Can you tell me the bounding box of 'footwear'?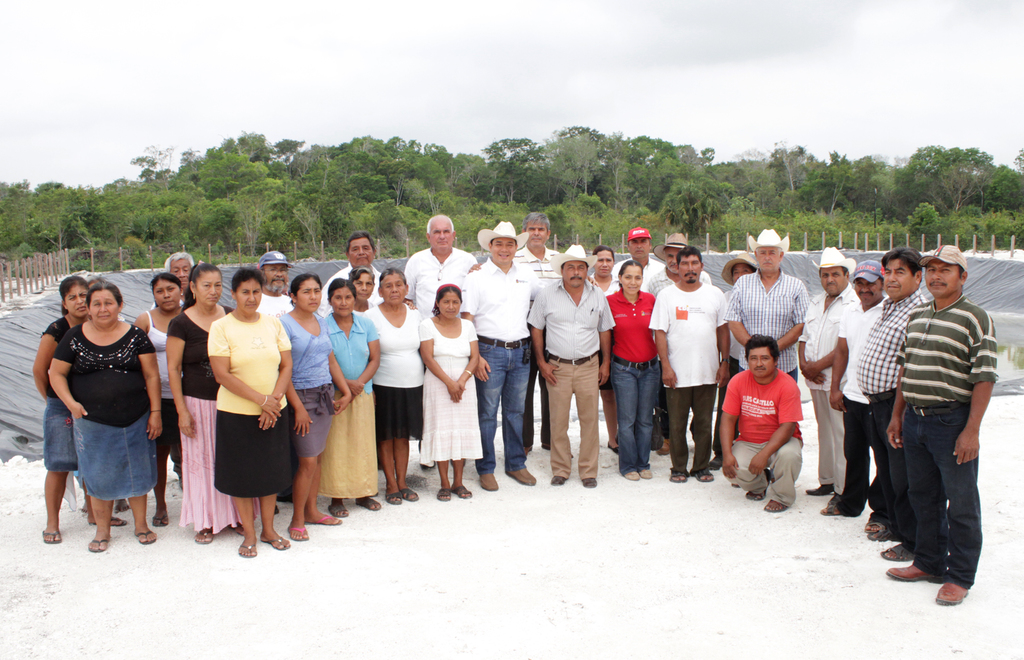
386:492:399:508.
